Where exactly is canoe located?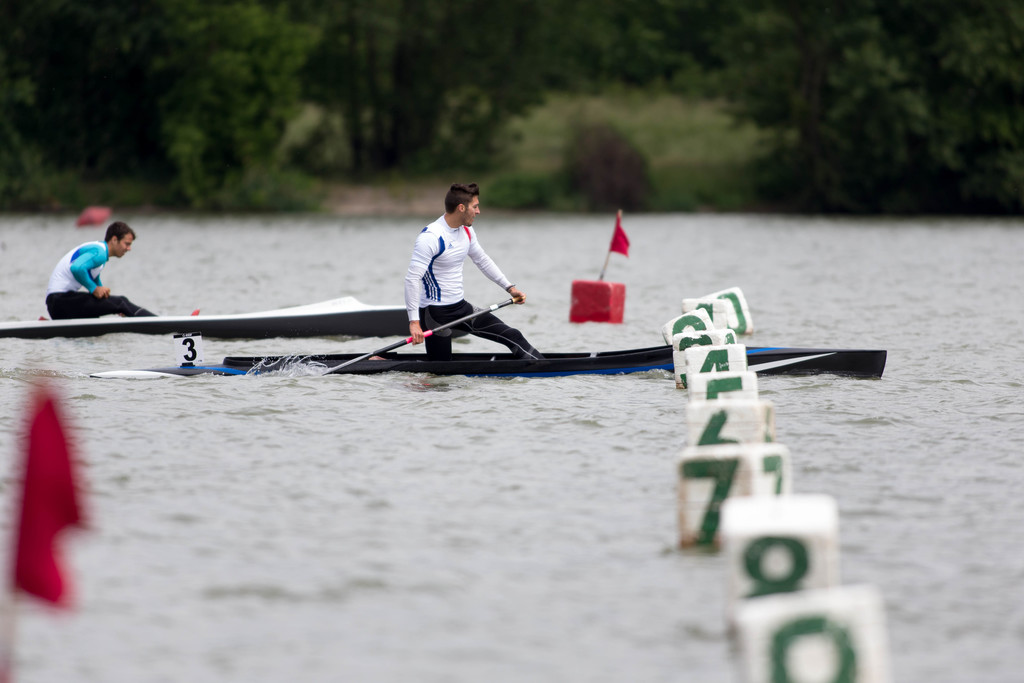
Its bounding box is <bbox>229, 345, 882, 377</bbox>.
